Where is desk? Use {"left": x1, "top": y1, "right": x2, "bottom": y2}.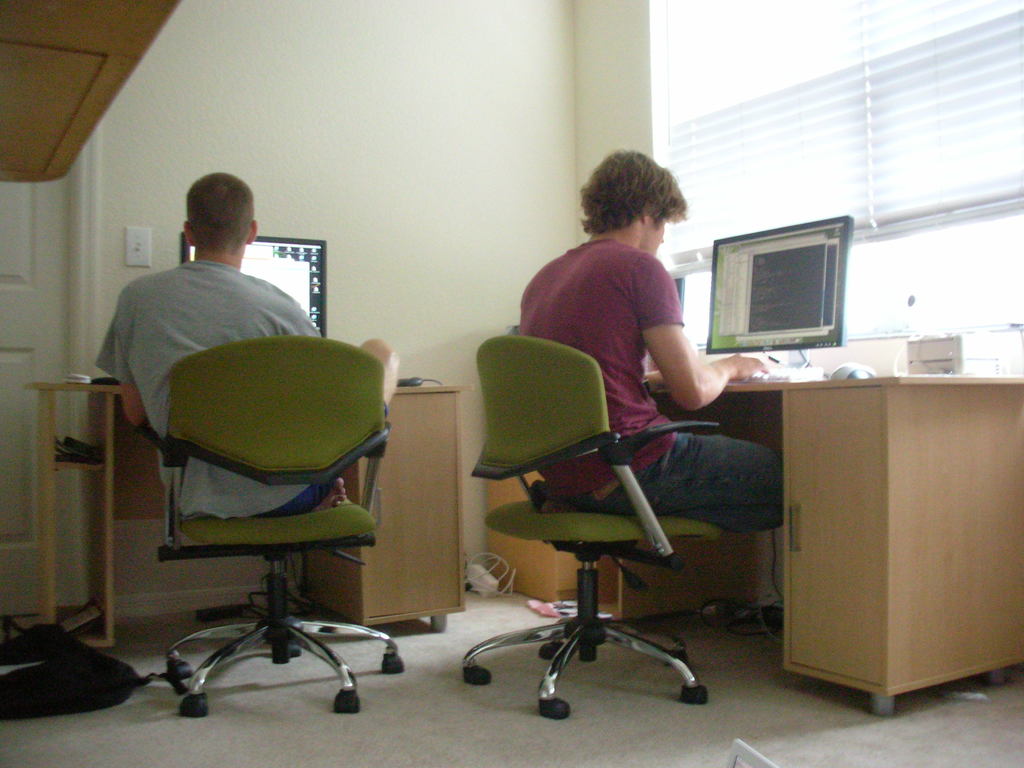
{"left": 22, "top": 380, "right": 477, "bottom": 648}.
